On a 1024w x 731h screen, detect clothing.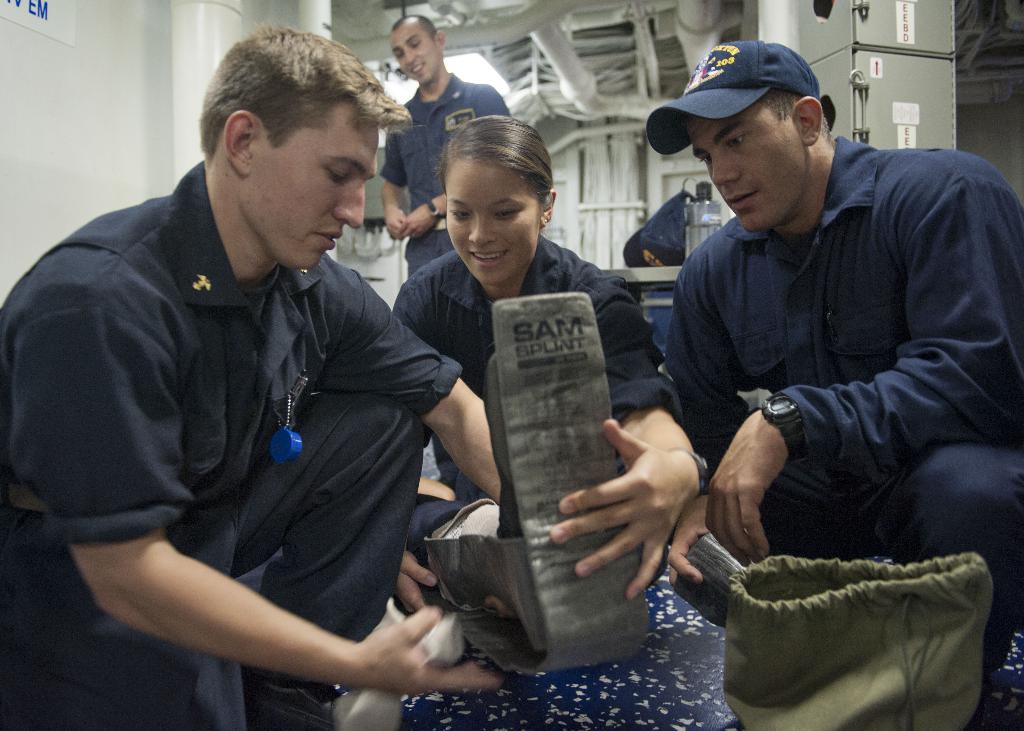
box(661, 131, 1023, 677).
